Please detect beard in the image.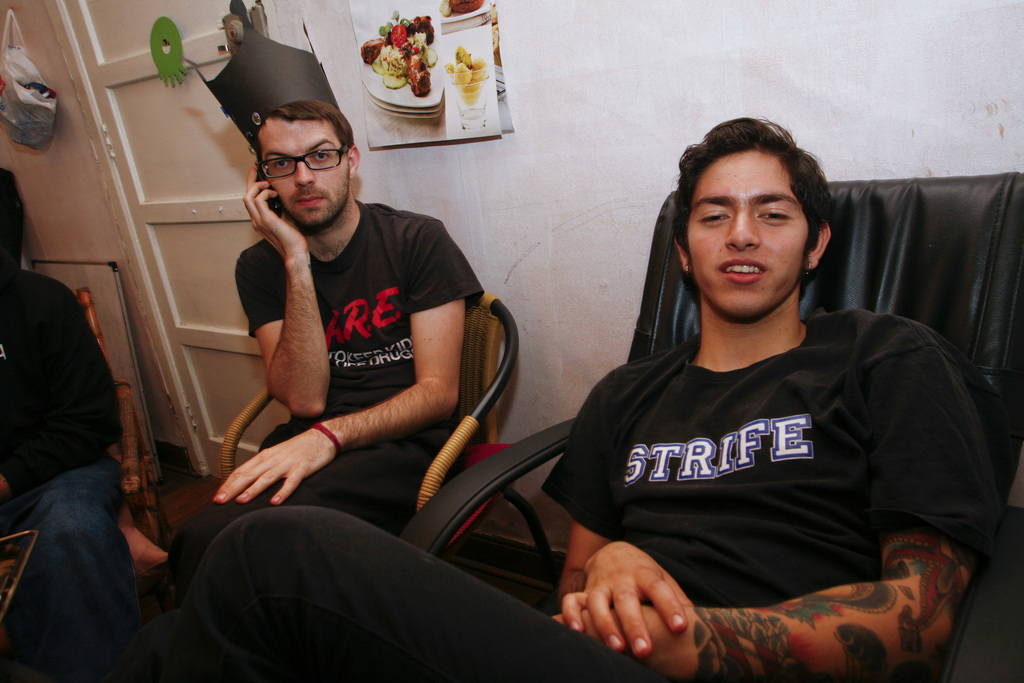
locate(285, 174, 349, 233).
